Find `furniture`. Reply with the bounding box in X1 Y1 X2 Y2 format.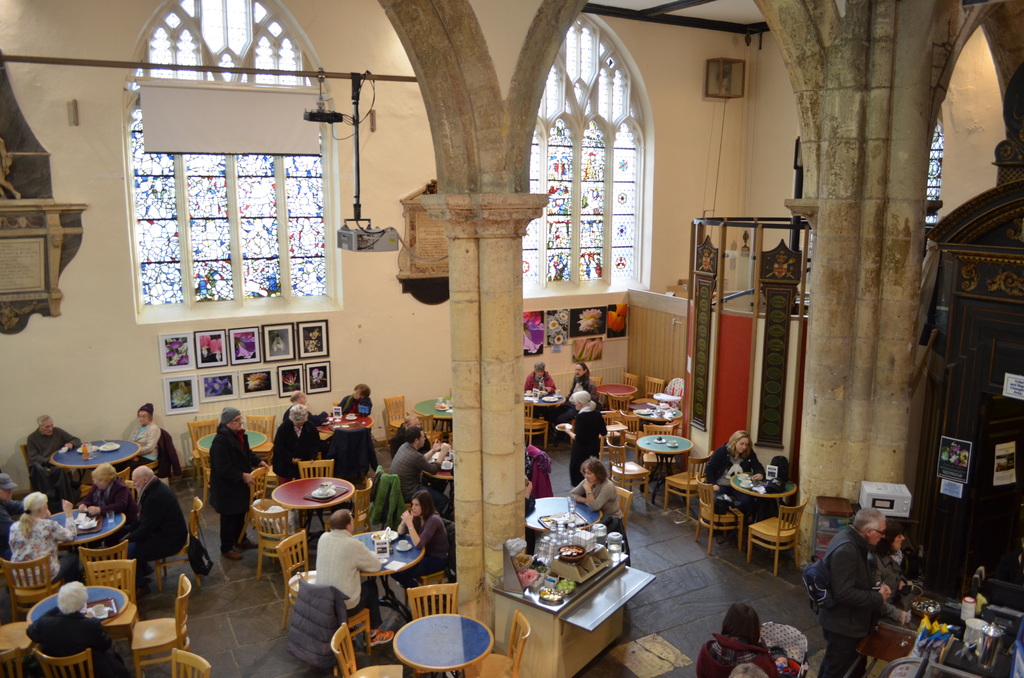
266 480 351 535.
